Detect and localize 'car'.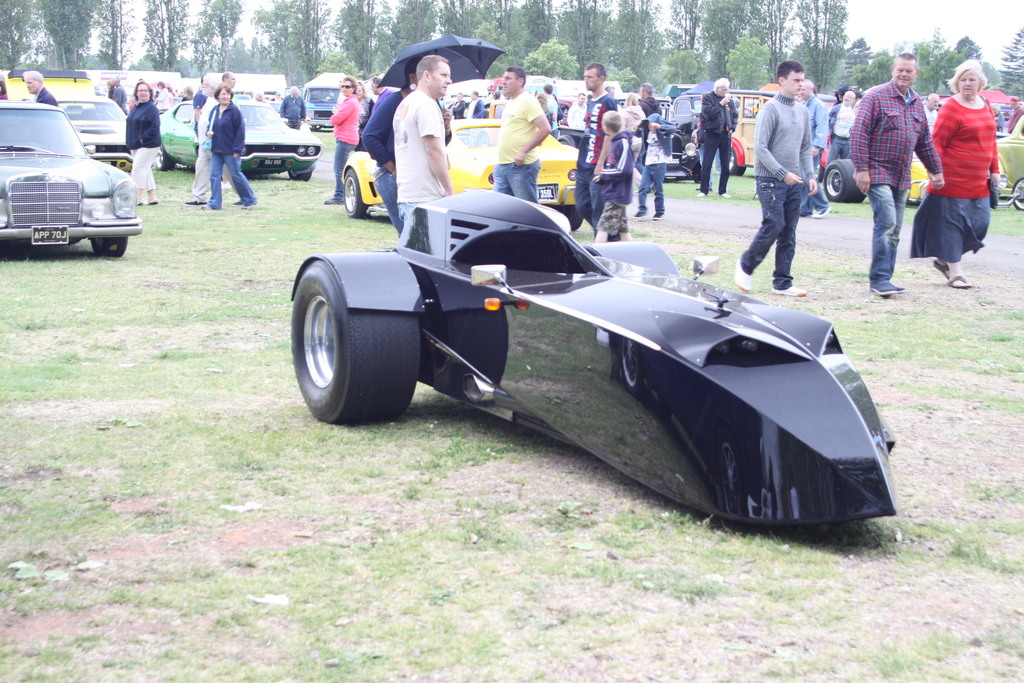
Localized at (0, 100, 142, 261).
